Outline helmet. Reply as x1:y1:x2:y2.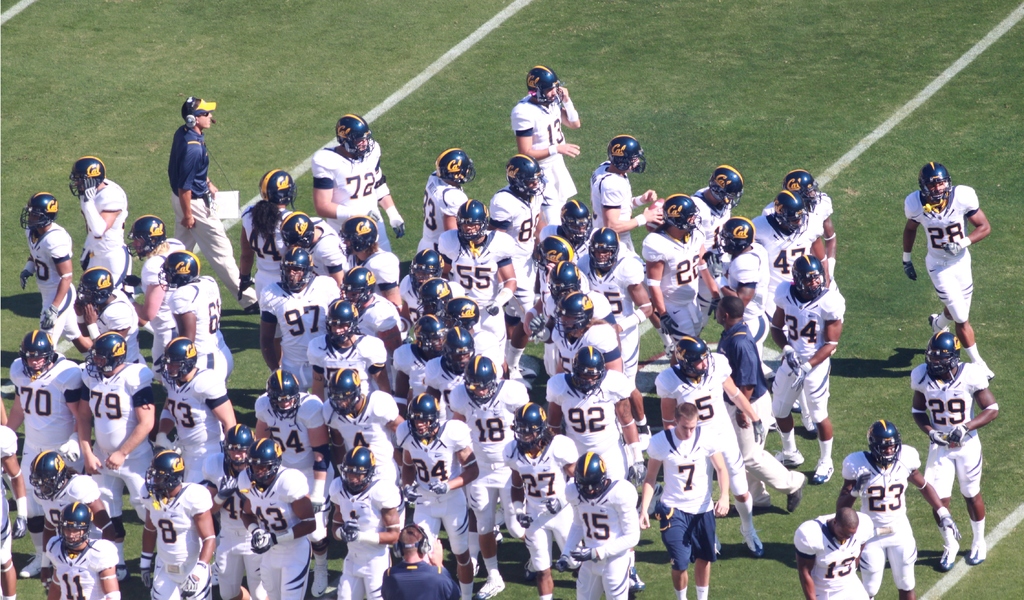
143:448:184:496.
